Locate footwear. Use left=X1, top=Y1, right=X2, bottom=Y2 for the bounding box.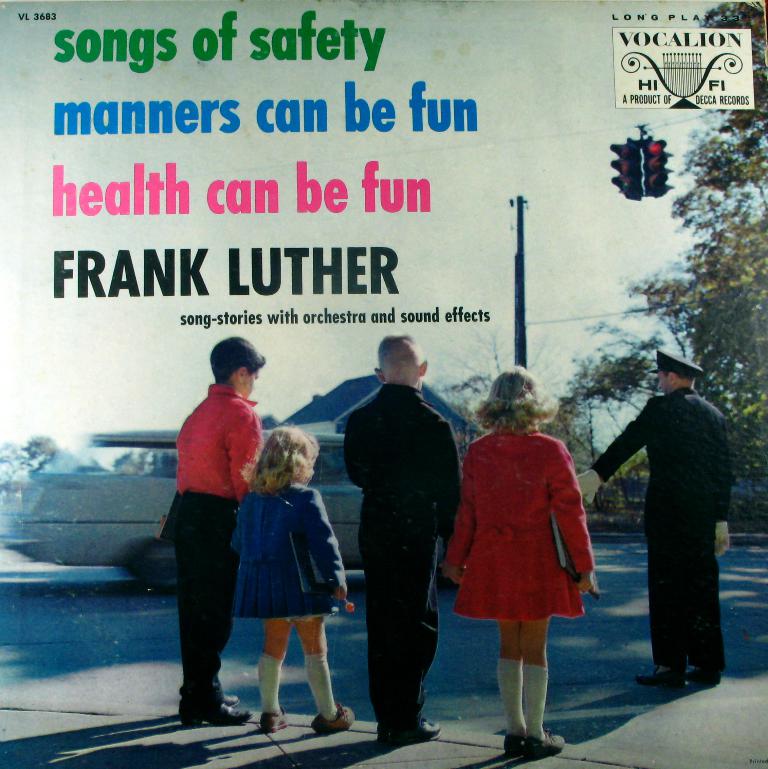
left=637, top=663, right=678, bottom=691.
